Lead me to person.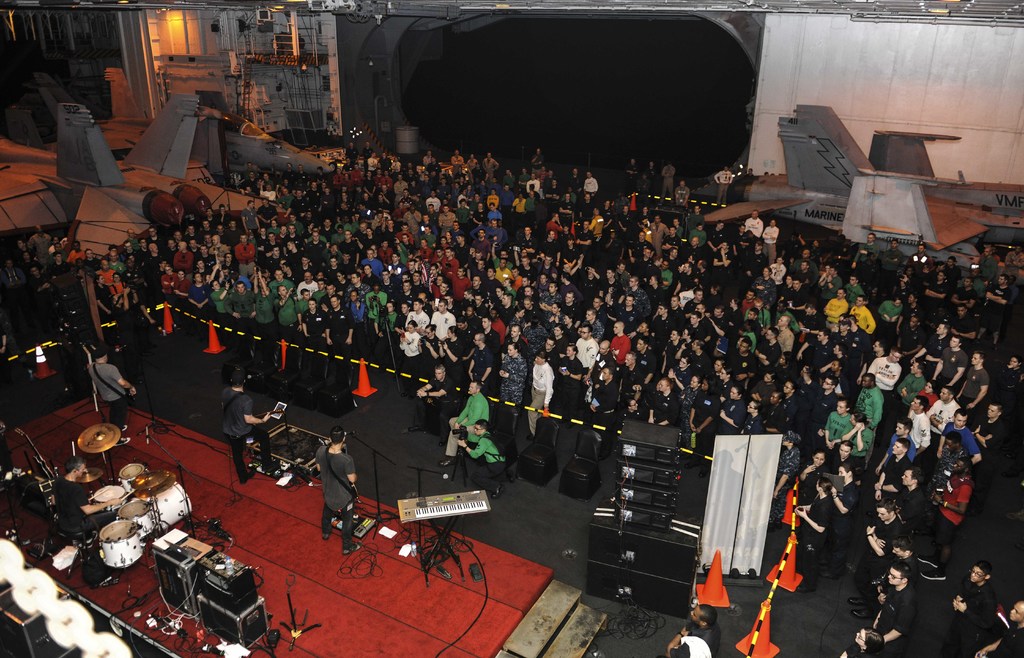
Lead to Rect(553, 331, 574, 412).
